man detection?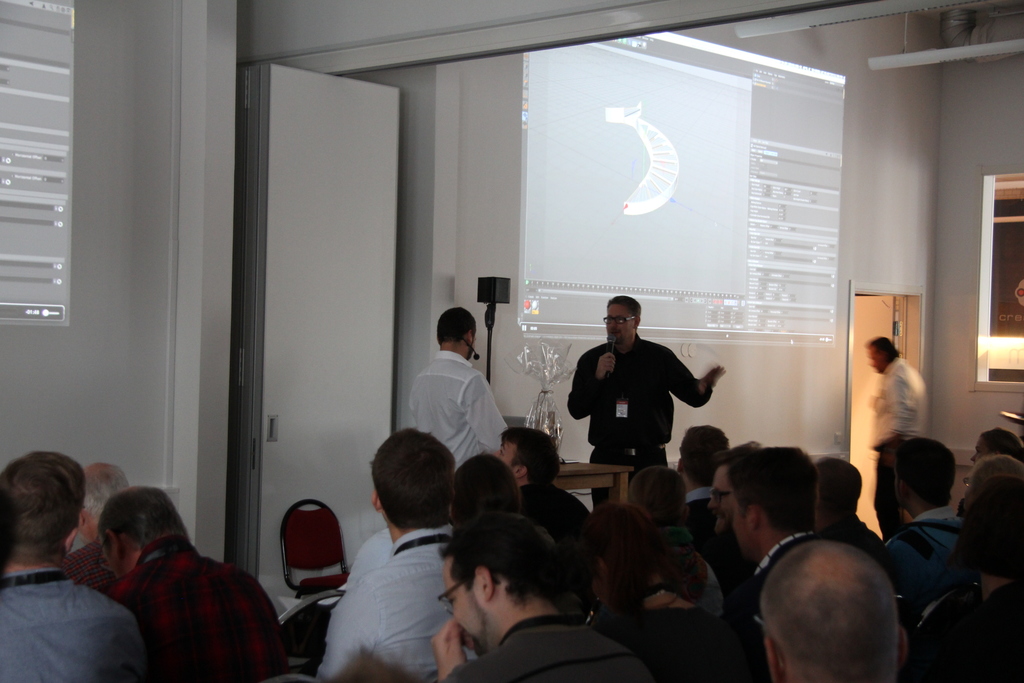
bbox=(903, 479, 1023, 682)
